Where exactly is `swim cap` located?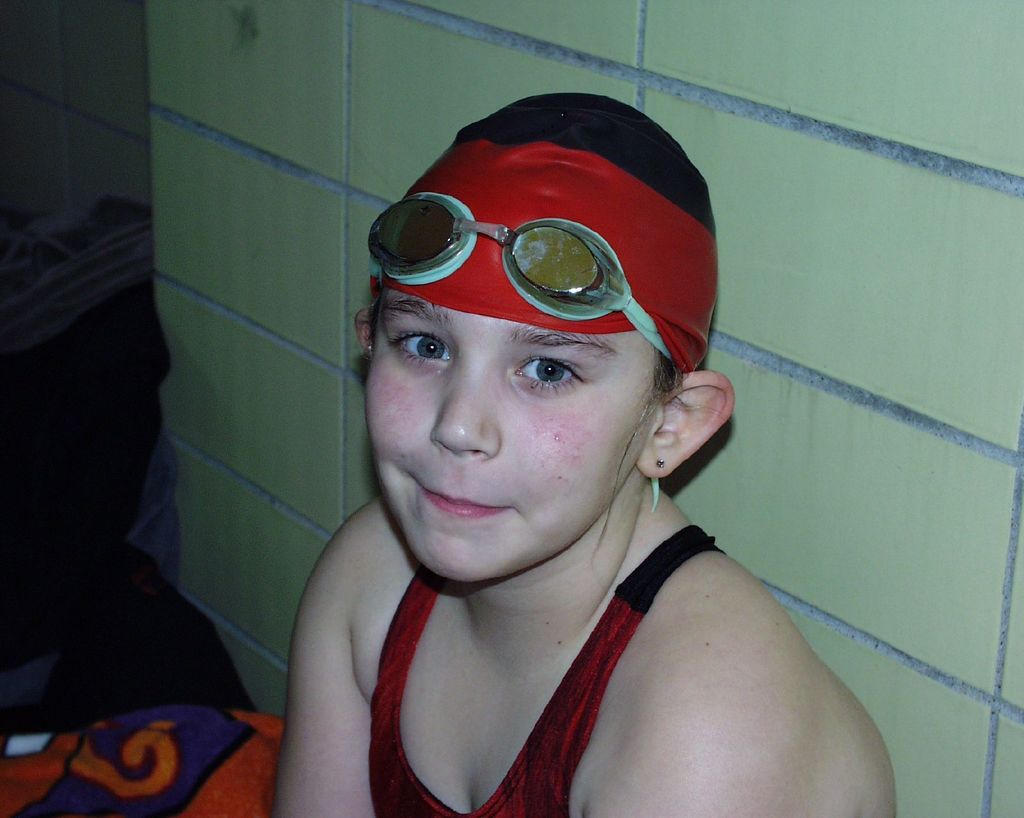
Its bounding box is {"x1": 371, "y1": 93, "x2": 717, "y2": 374}.
